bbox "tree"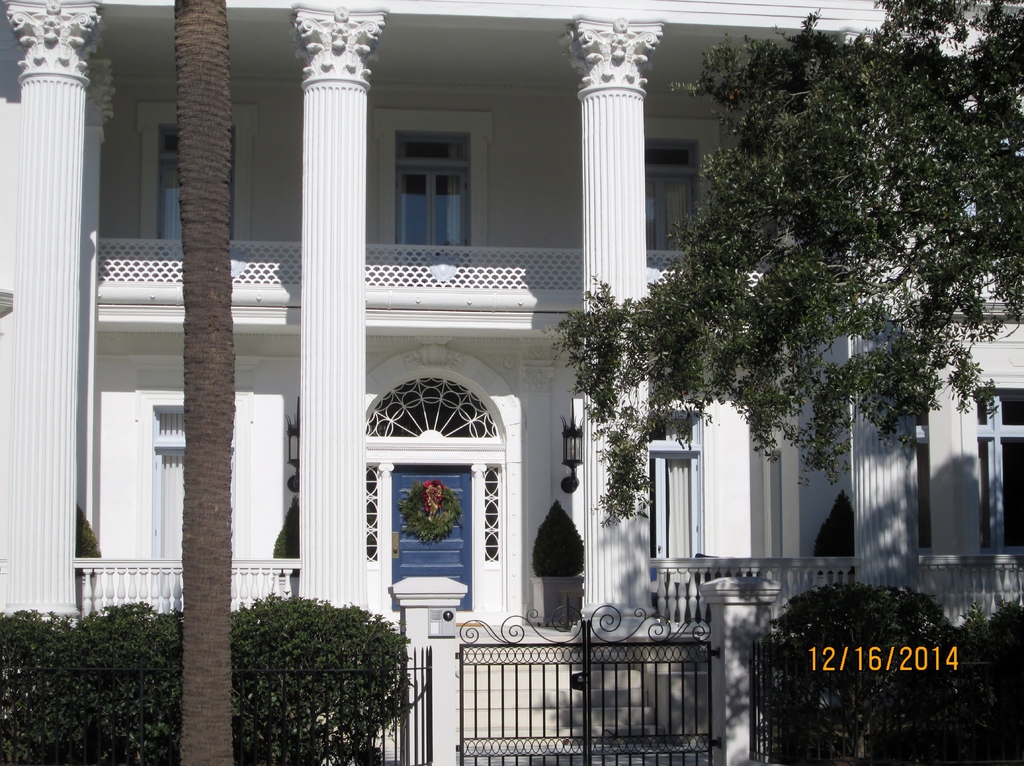
box=[546, 0, 1023, 532]
